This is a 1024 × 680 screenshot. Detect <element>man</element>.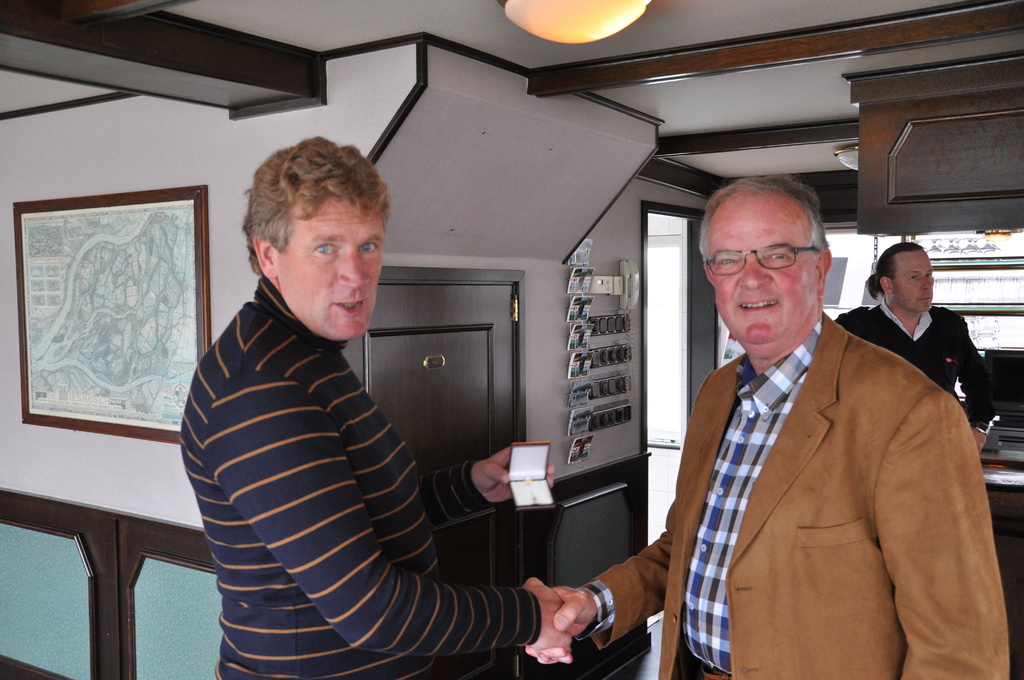
BBox(168, 133, 561, 668).
